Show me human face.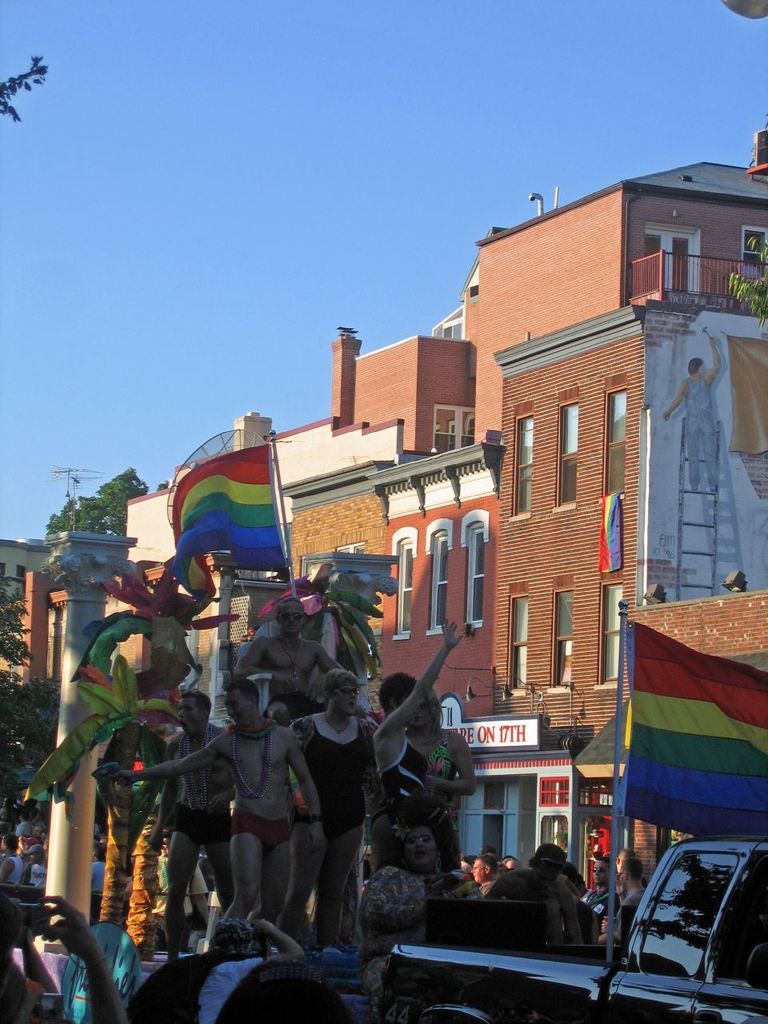
human face is here: detection(404, 829, 439, 866).
